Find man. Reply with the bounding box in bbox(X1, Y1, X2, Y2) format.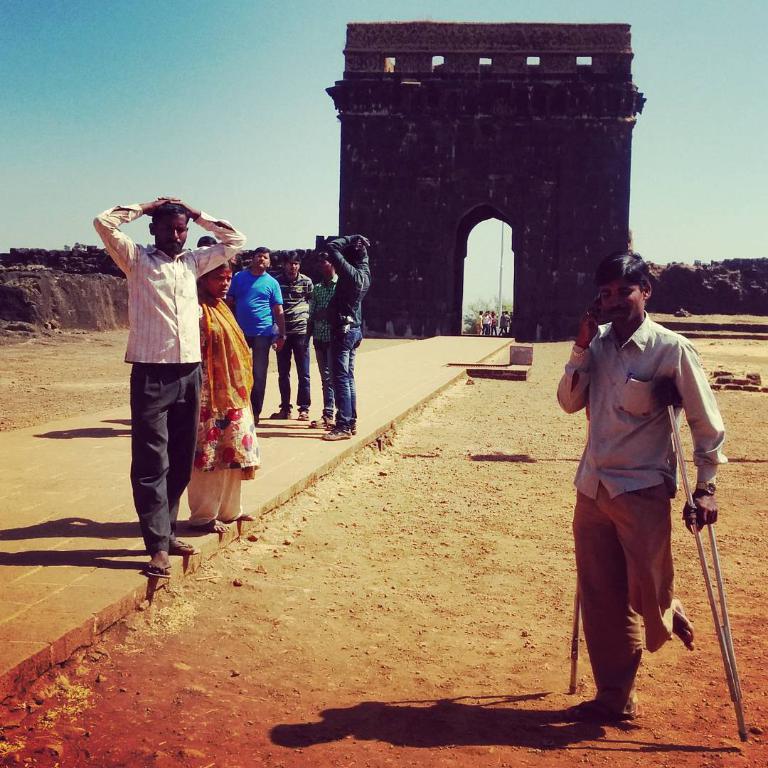
bbox(276, 254, 314, 417).
